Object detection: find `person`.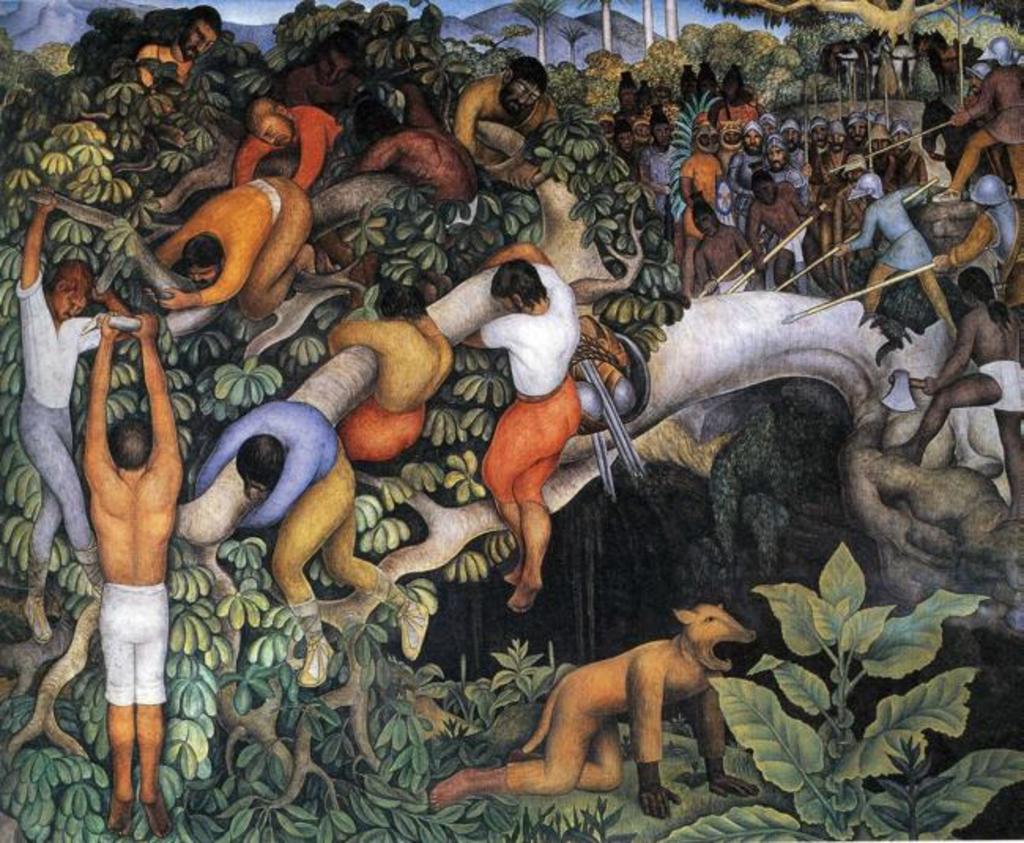
[285,28,367,113].
